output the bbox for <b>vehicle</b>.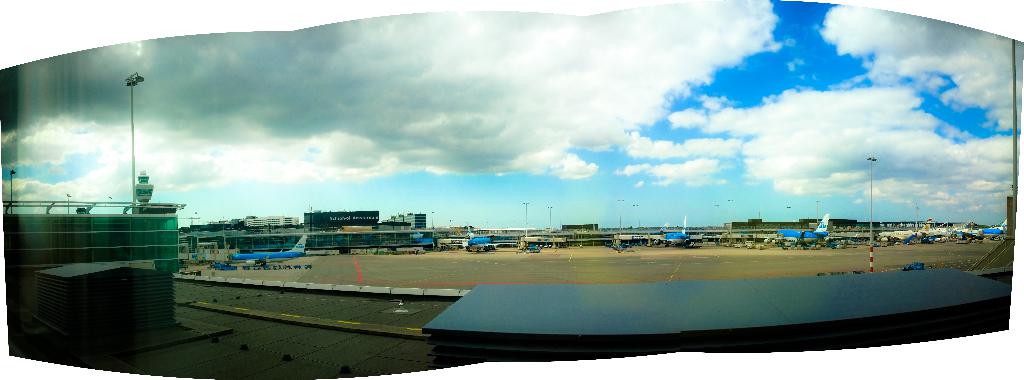
881,215,934,244.
